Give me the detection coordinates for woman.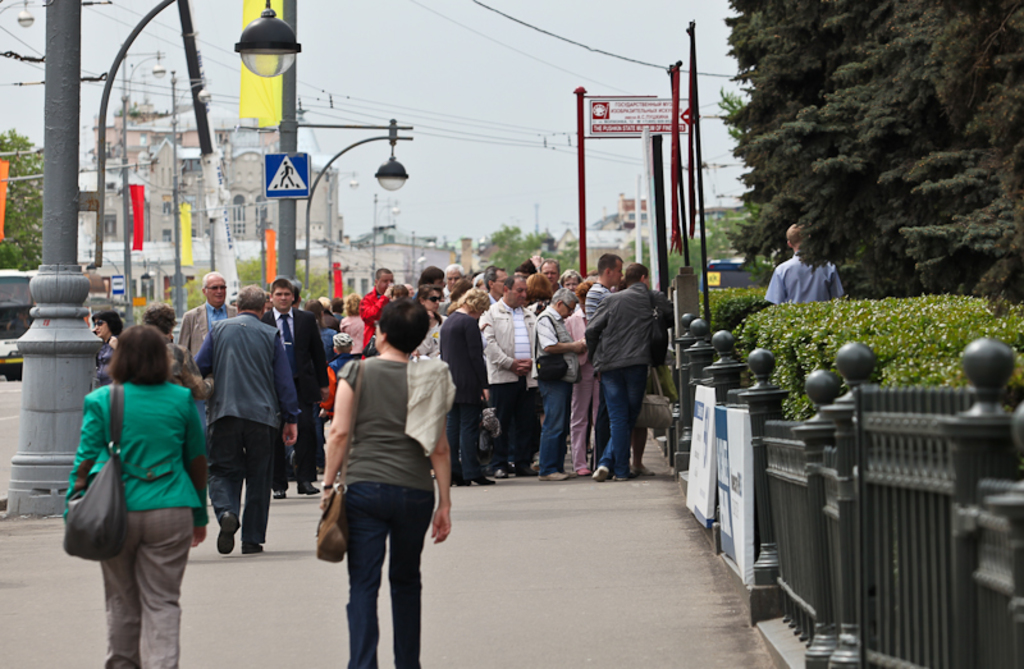
[left=518, top=269, right=556, bottom=324].
